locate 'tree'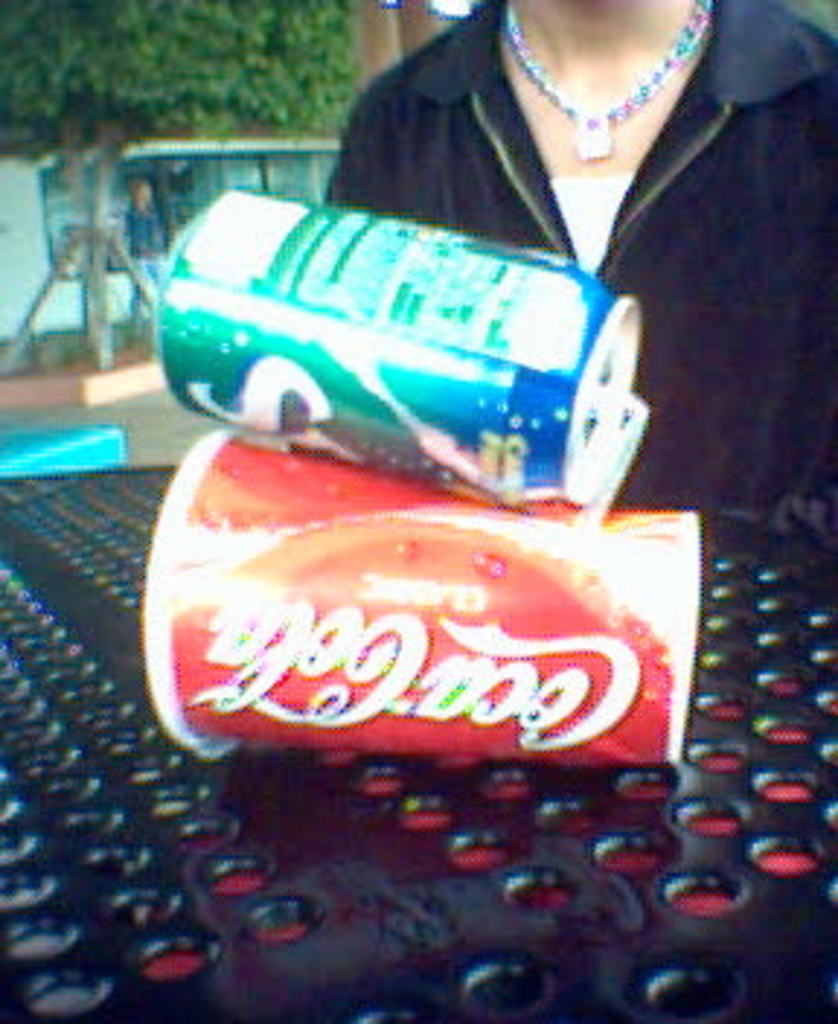
{"left": 0, "top": 0, "right": 358, "bottom": 364}
